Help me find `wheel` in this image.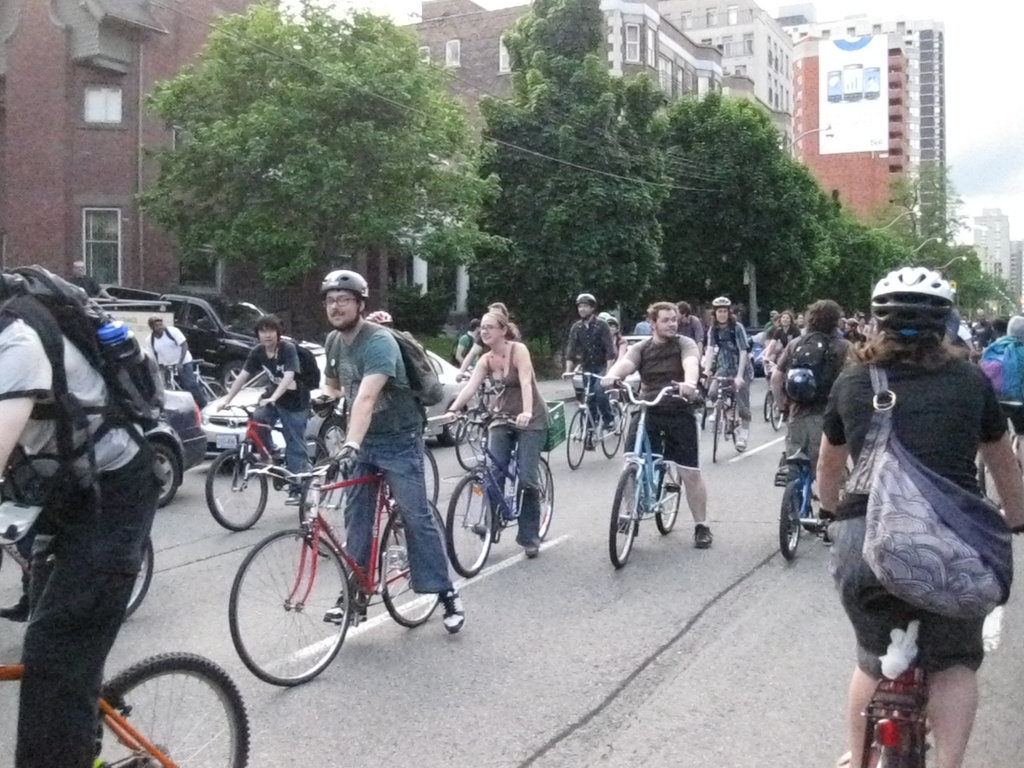
Found it: [778, 481, 801, 558].
